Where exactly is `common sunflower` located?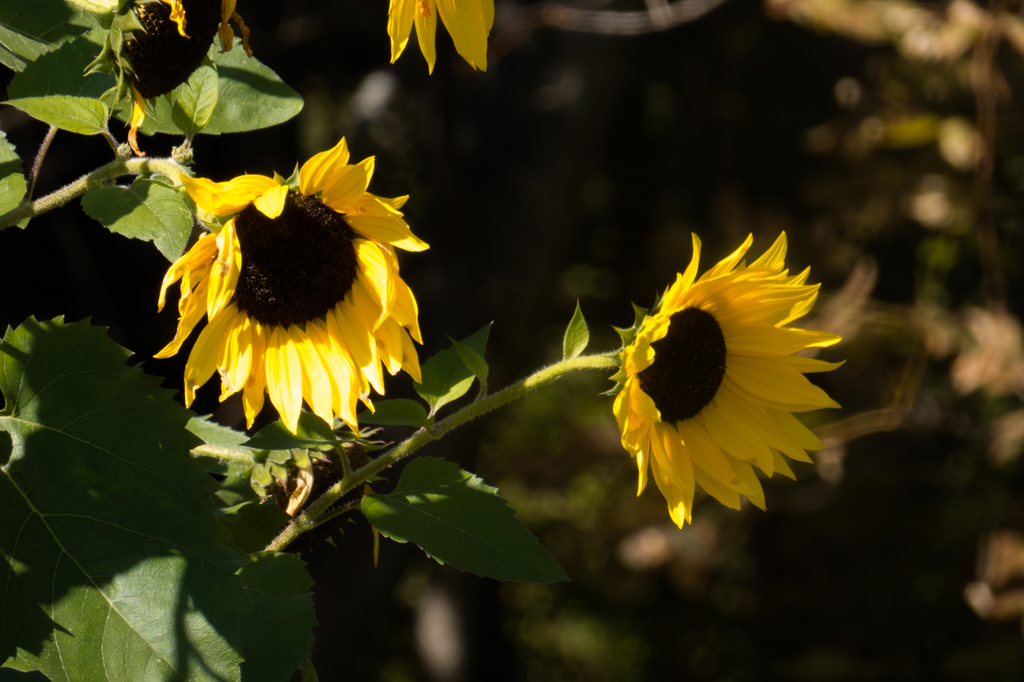
Its bounding box is x1=159 y1=139 x2=433 y2=448.
